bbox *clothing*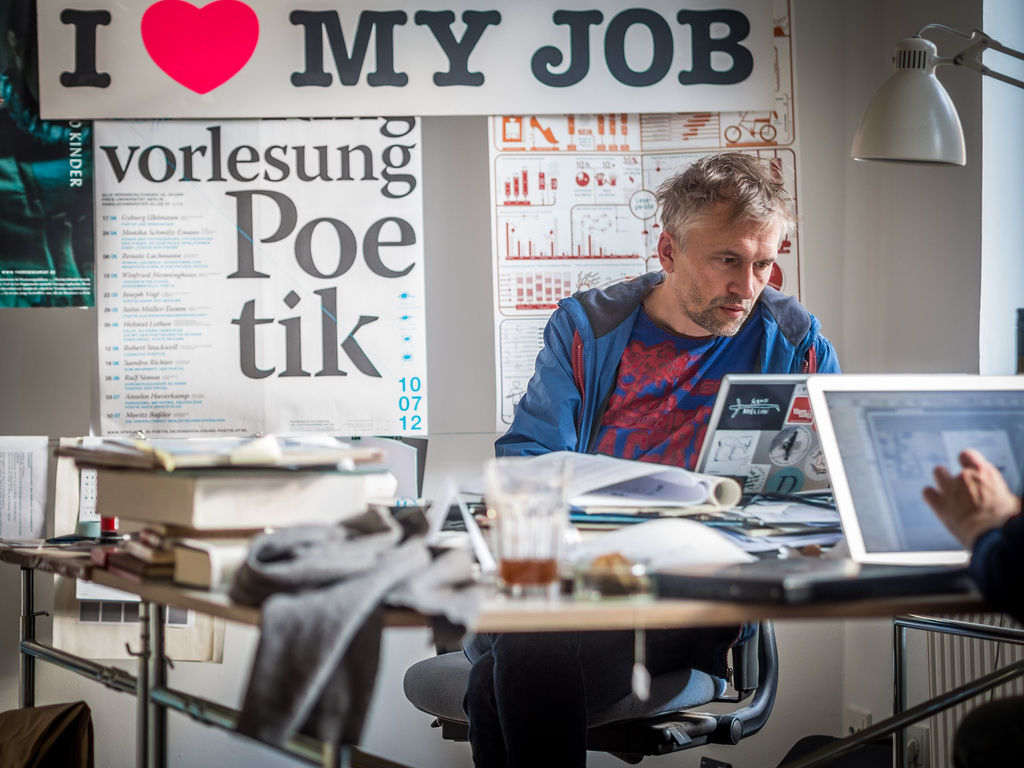
bbox(493, 219, 862, 488)
